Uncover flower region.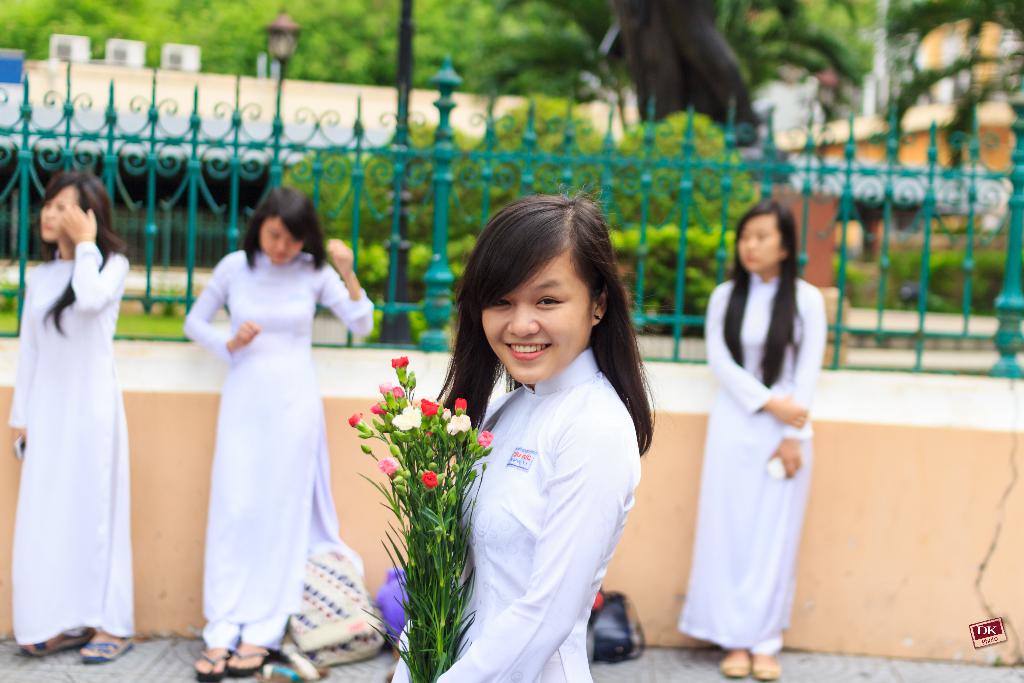
Uncovered: [422,400,439,418].
